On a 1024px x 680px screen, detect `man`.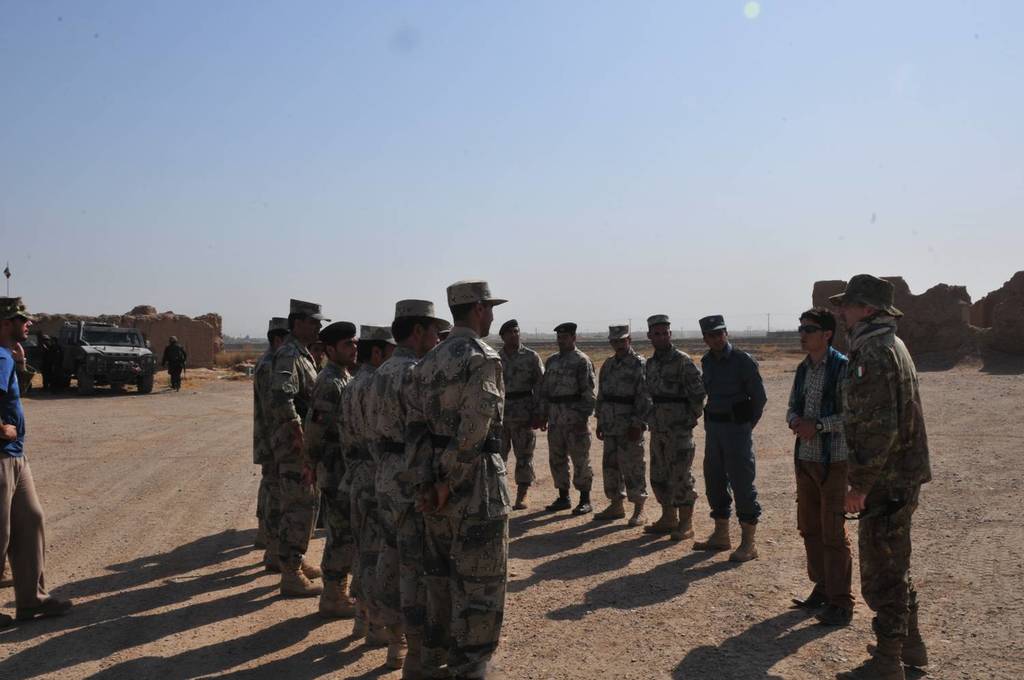
37, 332, 51, 390.
